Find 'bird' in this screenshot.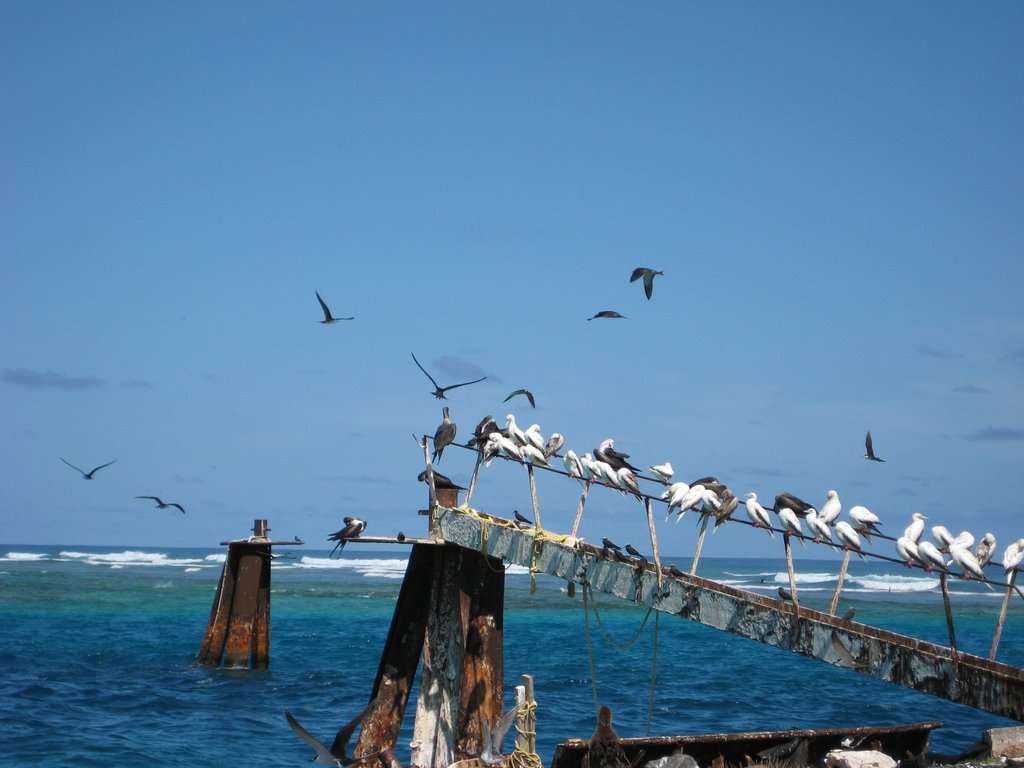
The bounding box for 'bird' is l=584, t=308, r=632, b=323.
